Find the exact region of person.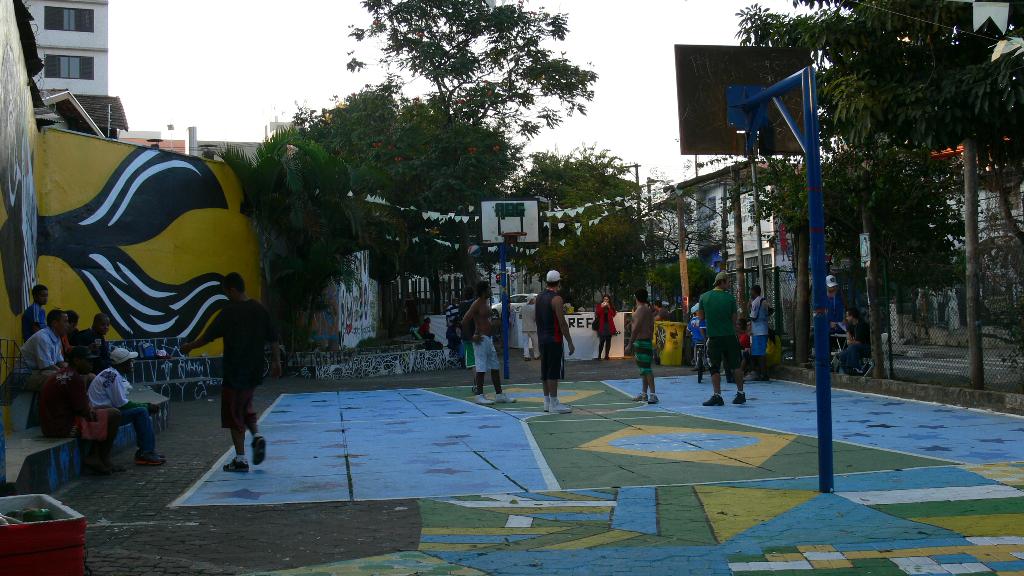
Exact region: pyautogui.locateOnScreen(837, 308, 870, 374).
